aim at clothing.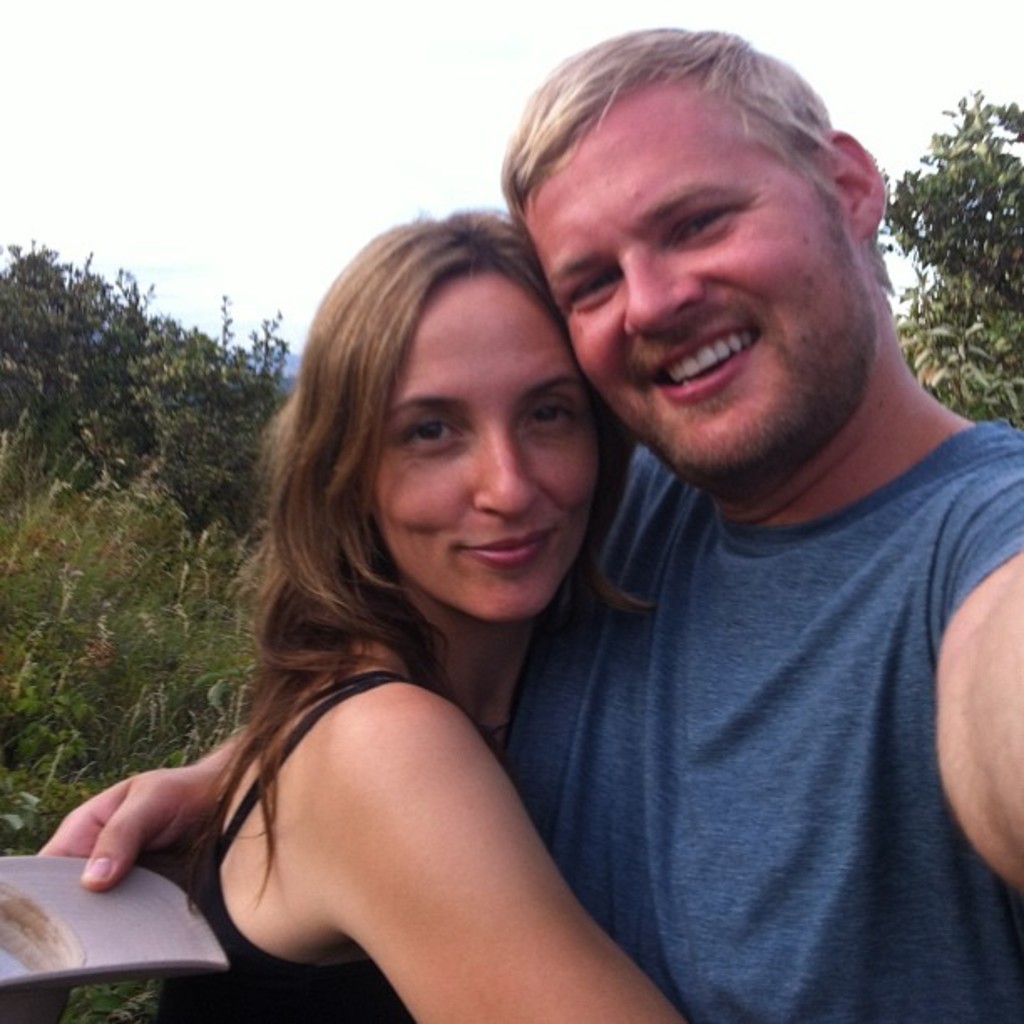
Aimed at box(504, 415, 1022, 1022).
